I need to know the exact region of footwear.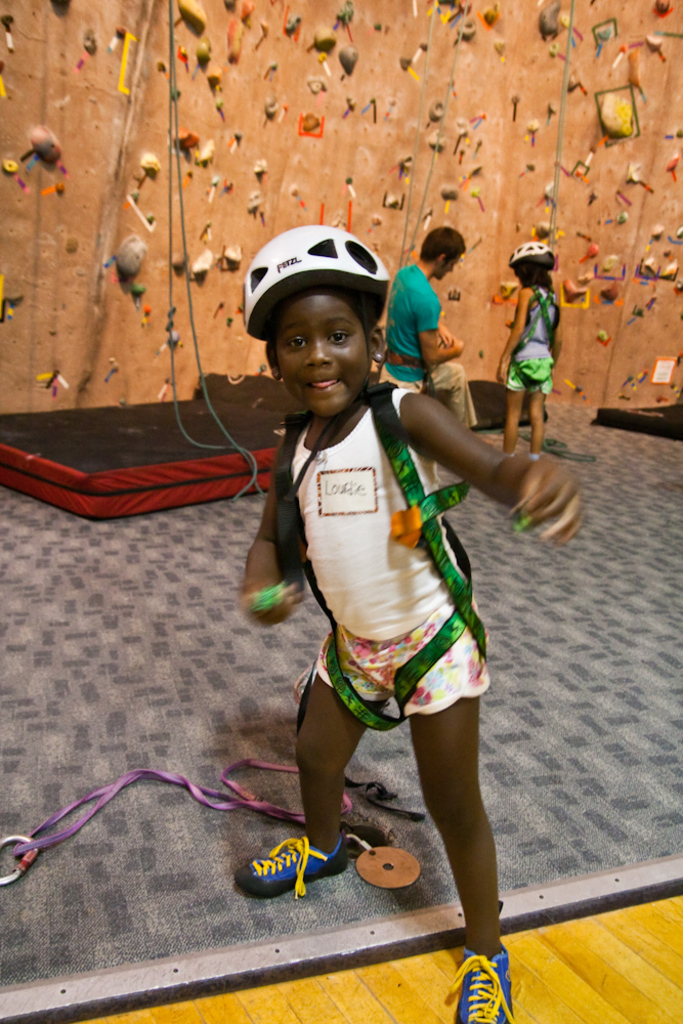
Region: [left=228, top=835, right=350, bottom=904].
